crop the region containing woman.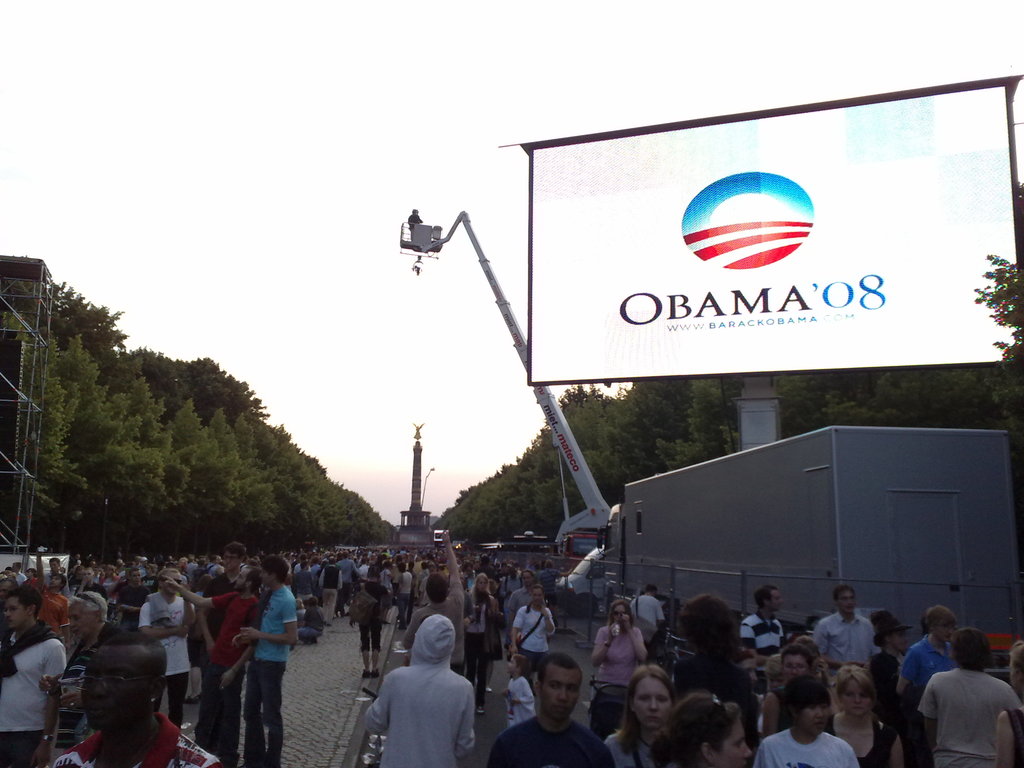
Crop region: box=[593, 598, 647, 734].
